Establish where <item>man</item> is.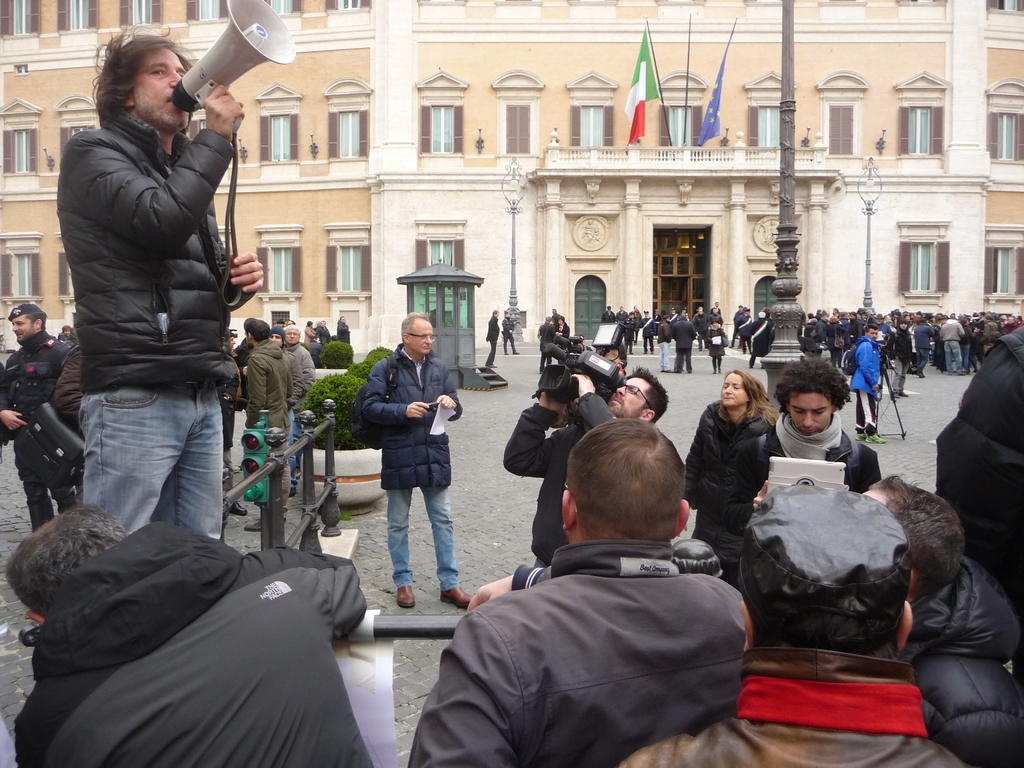
Established at <bbox>695, 308, 710, 353</bbox>.
